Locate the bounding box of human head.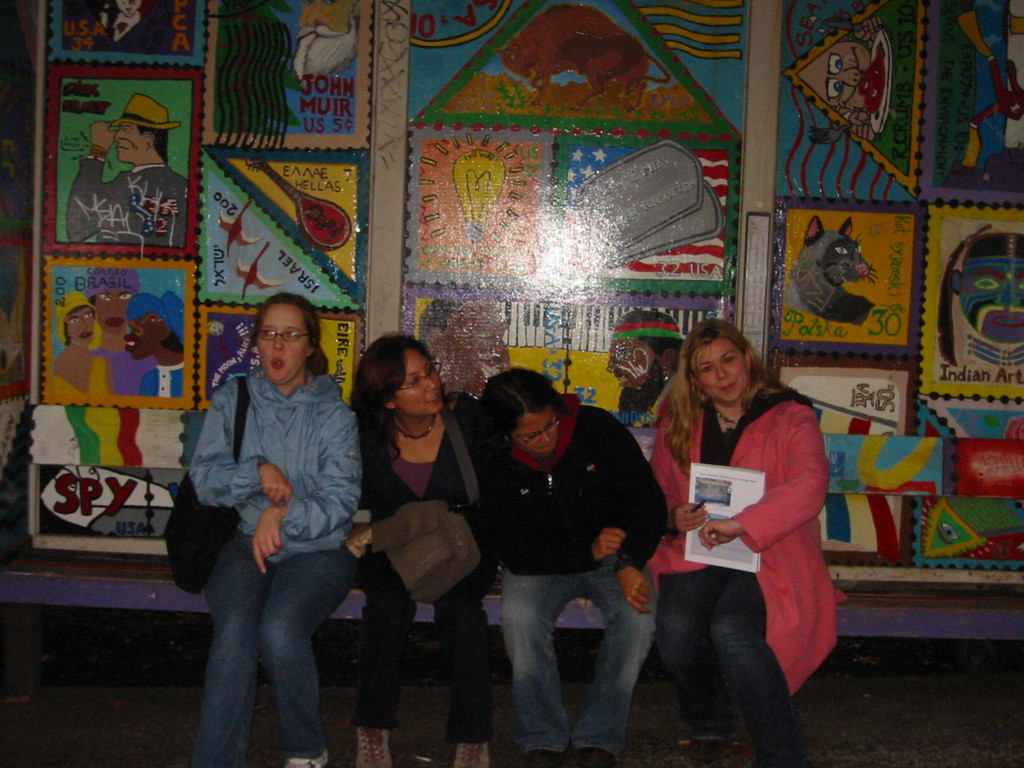
Bounding box: select_region(255, 292, 330, 383).
